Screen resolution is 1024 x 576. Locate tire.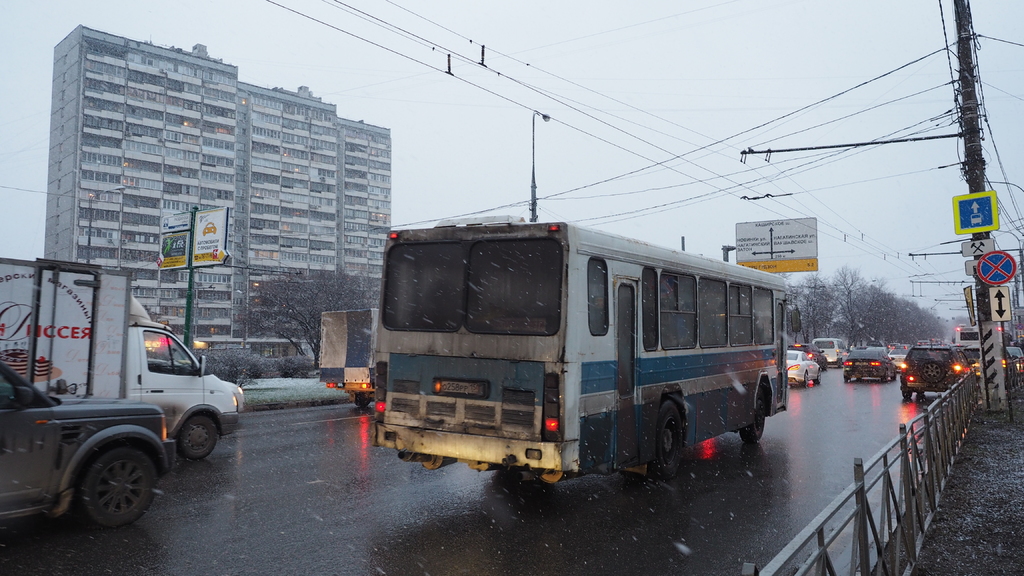
left=803, top=369, right=810, bottom=386.
